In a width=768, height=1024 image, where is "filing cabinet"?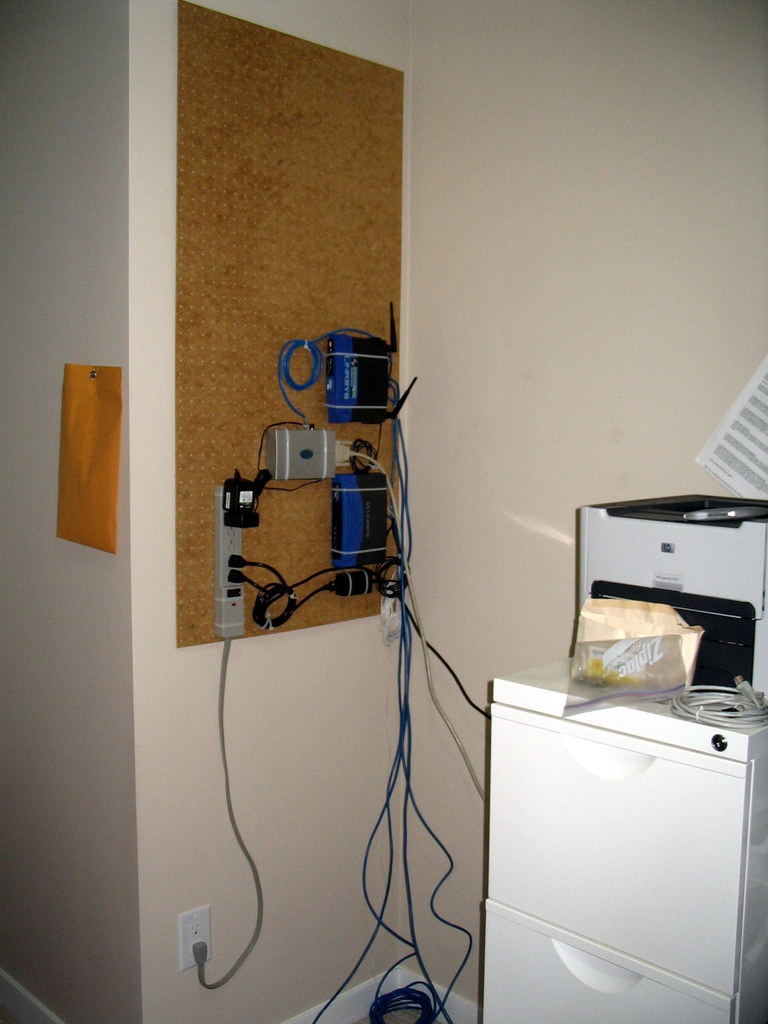
bbox(491, 680, 758, 1023).
